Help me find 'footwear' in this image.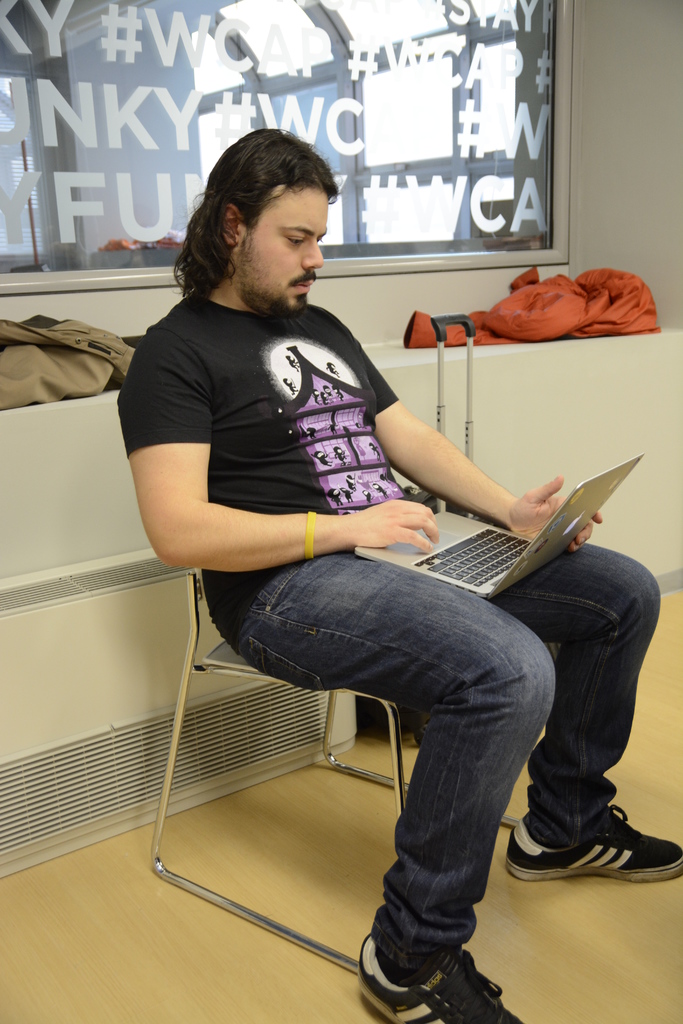
Found it: detection(506, 803, 682, 883).
